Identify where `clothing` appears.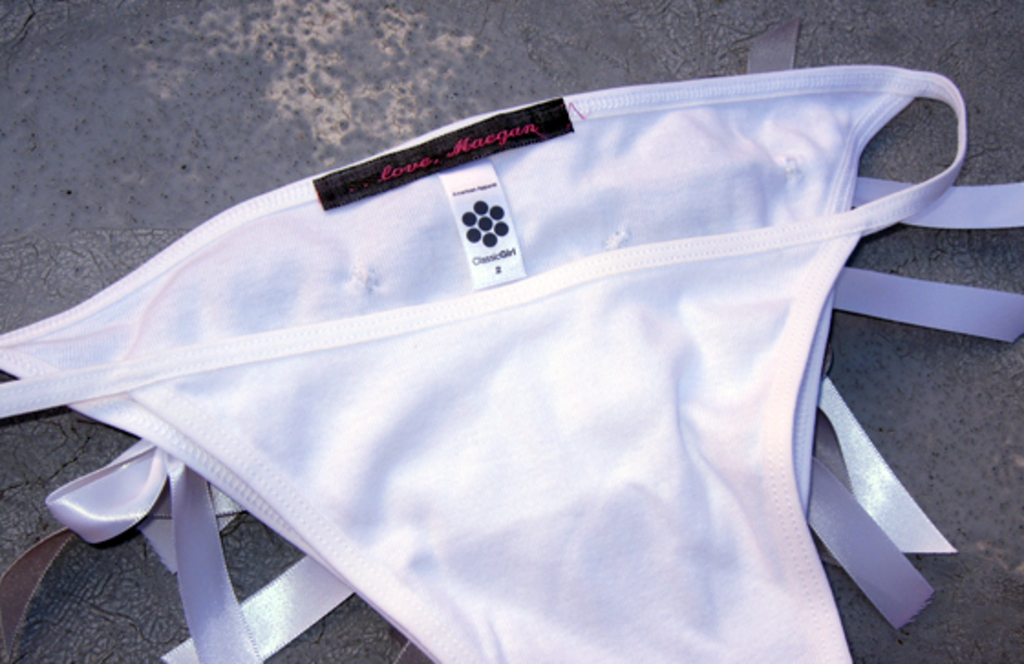
Appears at <region>48, 62, 1023, 604</region>.
